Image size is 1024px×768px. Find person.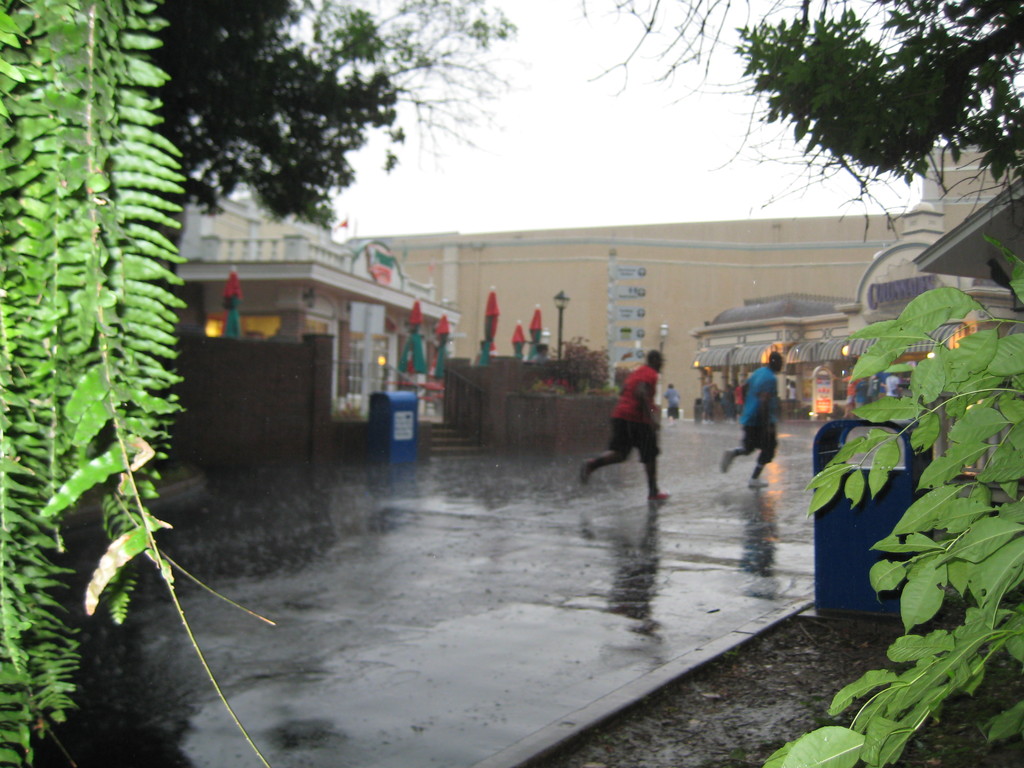
Rect(700, 377, 719, 422).
